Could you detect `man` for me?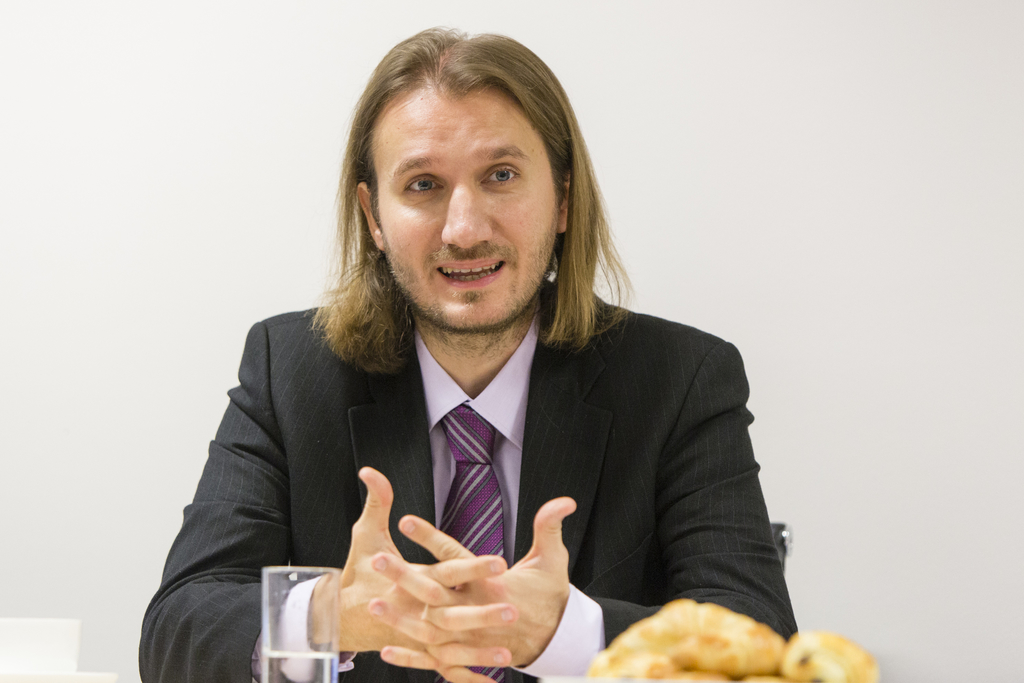
Detection result: region(135, 24, 796, 682).
